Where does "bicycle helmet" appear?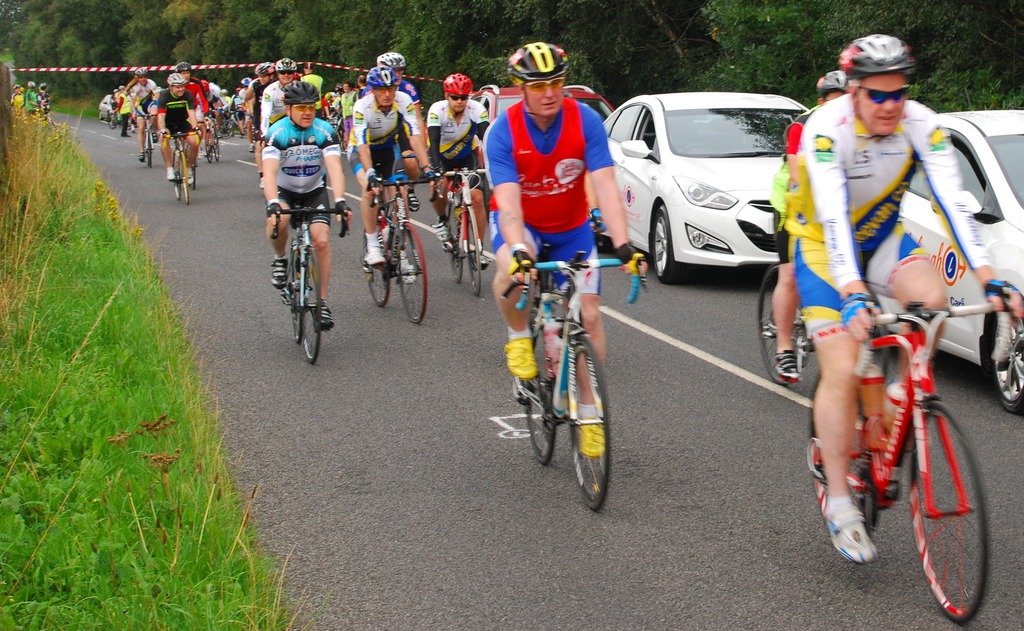
Appears at 166,73,184,94.
